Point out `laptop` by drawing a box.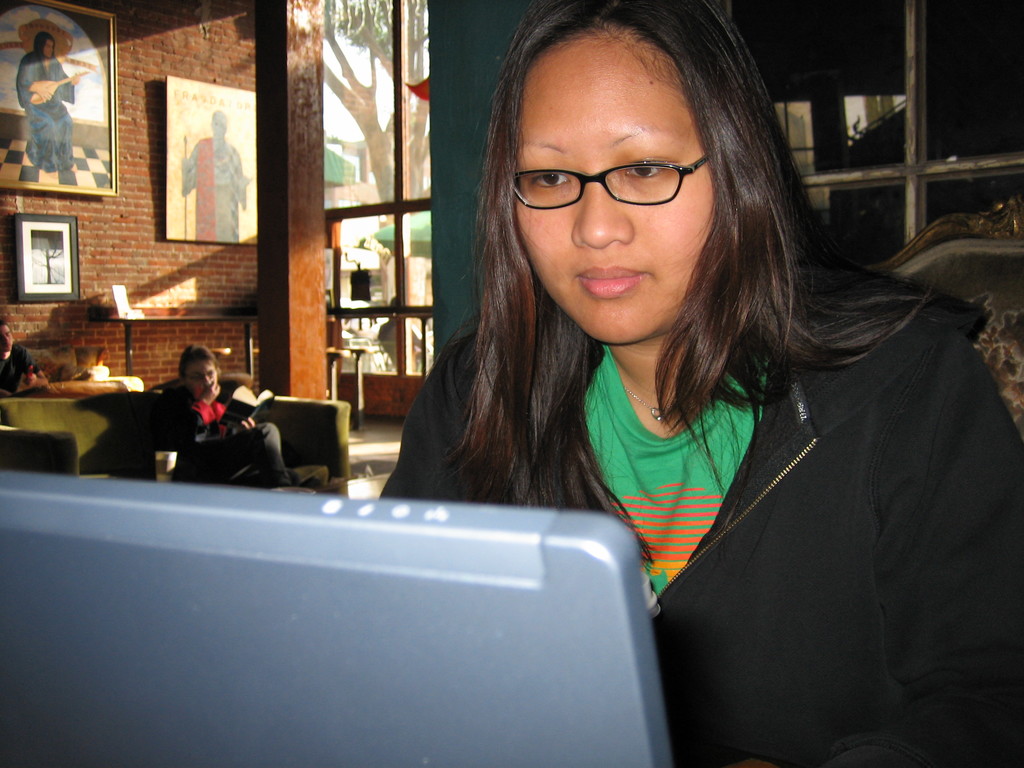
select_region(0, 464, 669, 765).
